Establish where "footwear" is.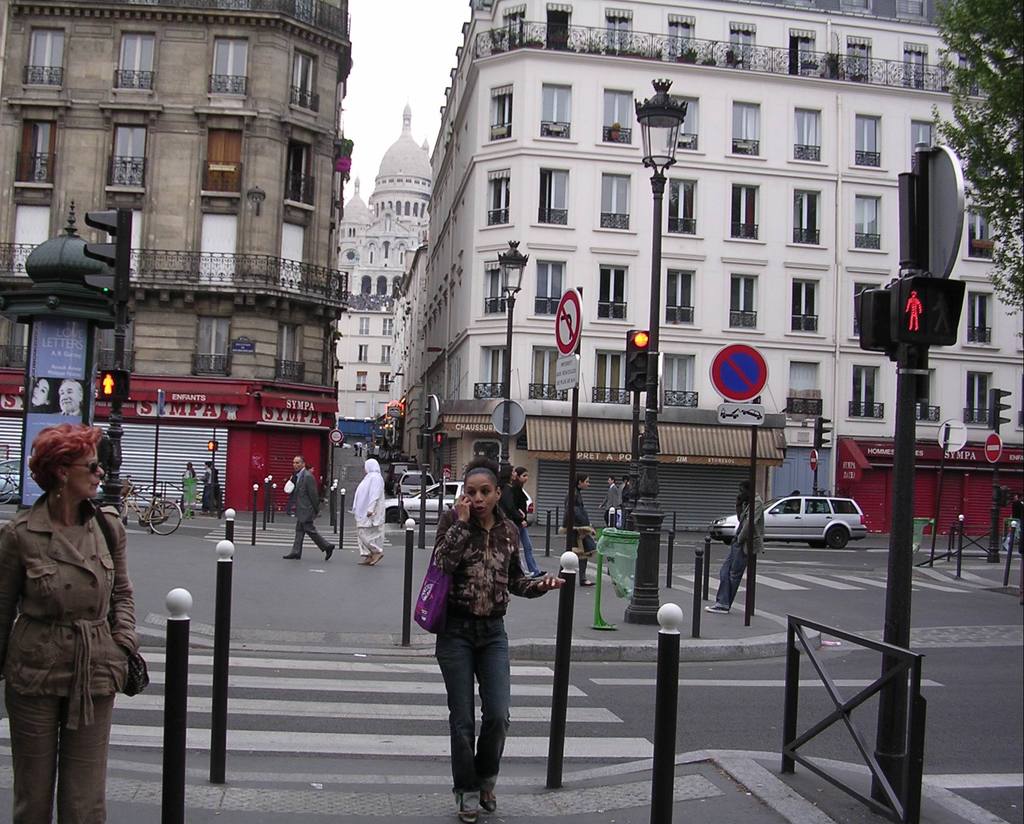
Established at (454, 791, 492, 823).
